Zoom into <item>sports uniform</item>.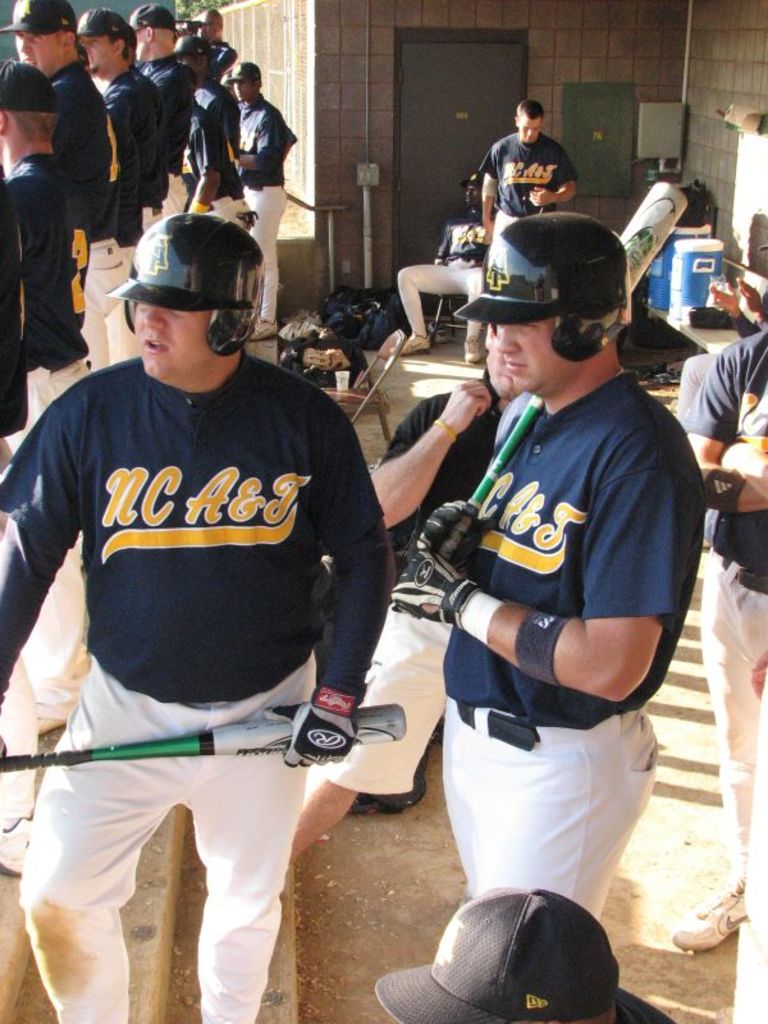
Zoom target: [678, 332, 767, 954].
